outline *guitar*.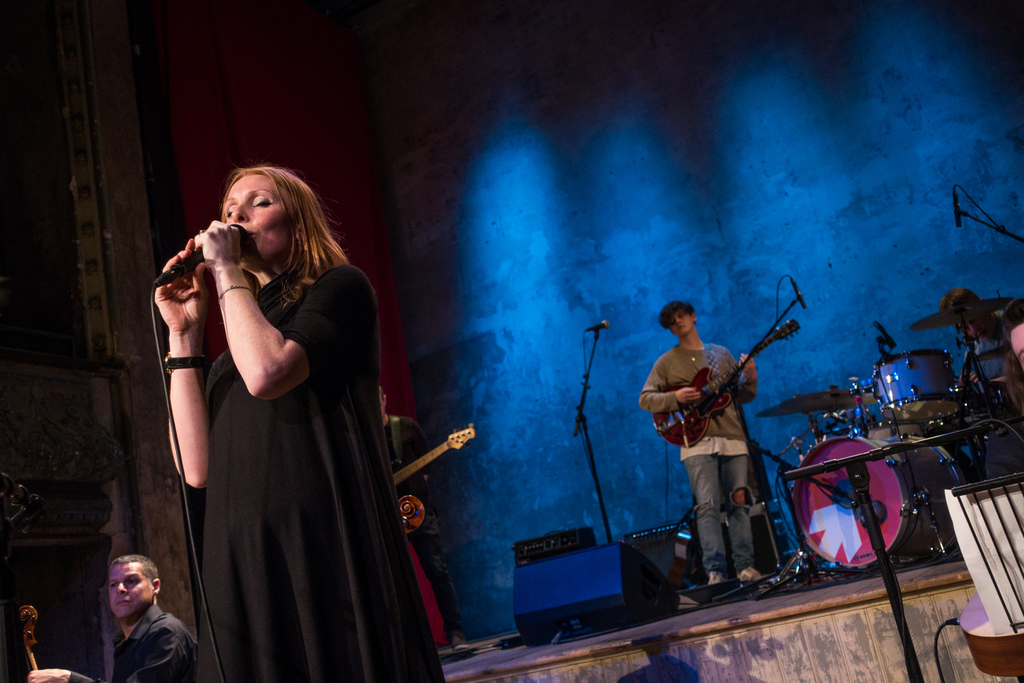
Outline: [left=652, top=318, right=804, bottom=475].
